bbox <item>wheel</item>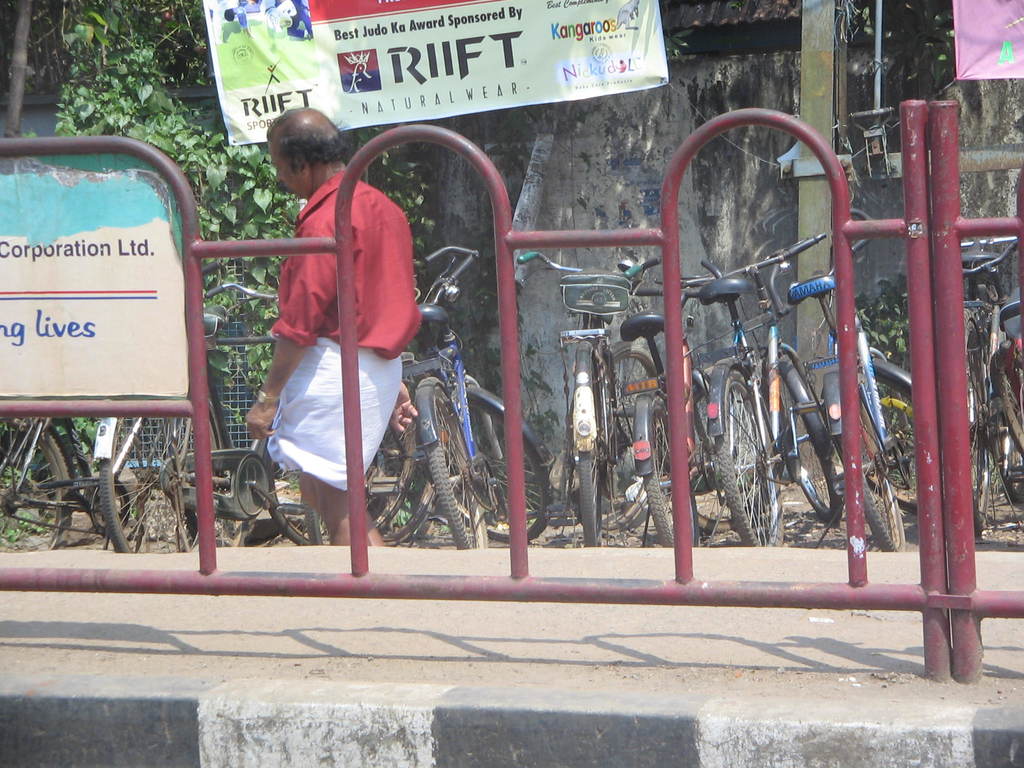
{"x1": 570, "y1": 336, "x2": 611, "y2": 549}
